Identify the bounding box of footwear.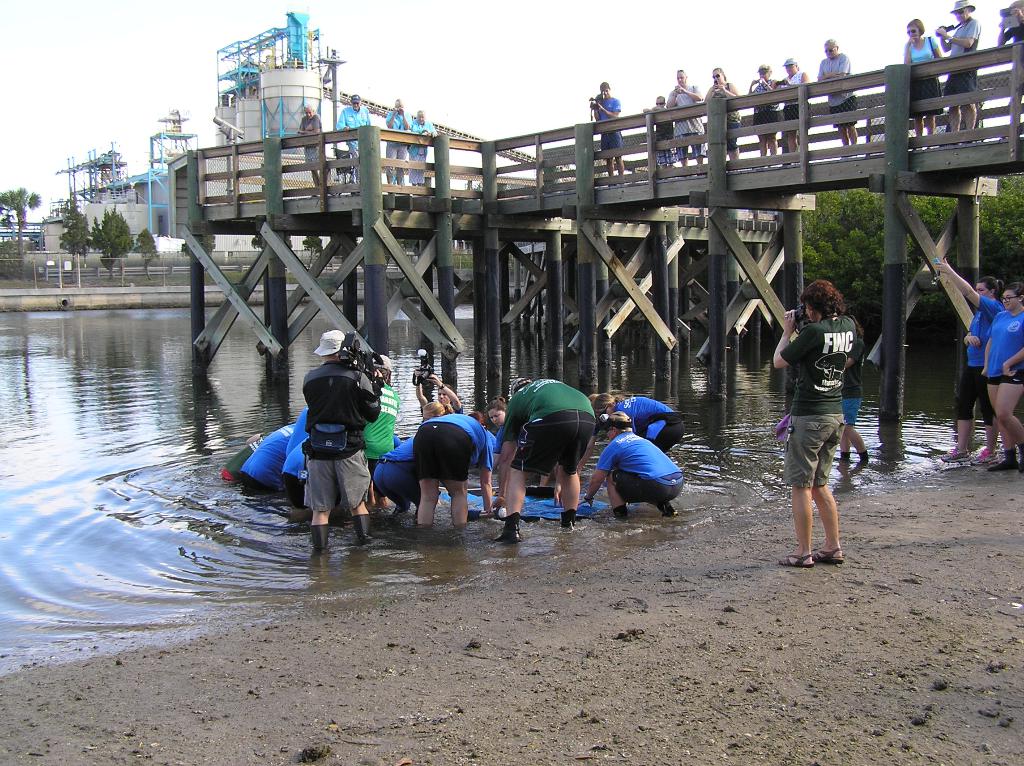
bbox(308, 524, 335, 548).
